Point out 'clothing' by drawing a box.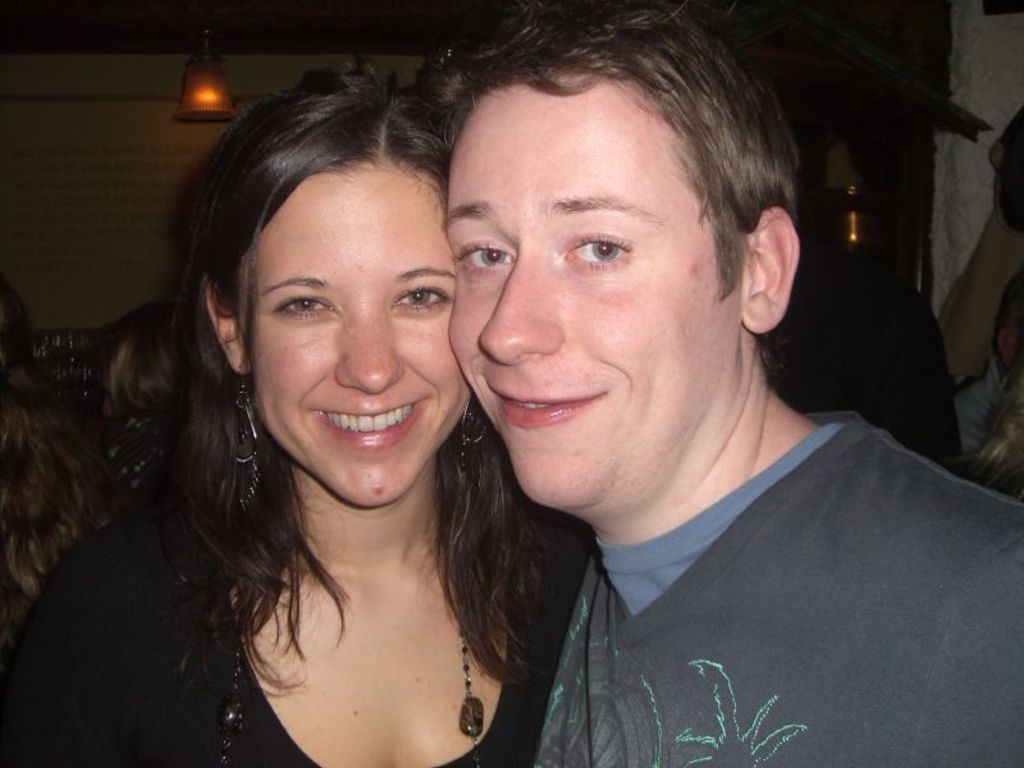
{"left": 0, "top": 507, "right": 582, "bottom": 767}.
